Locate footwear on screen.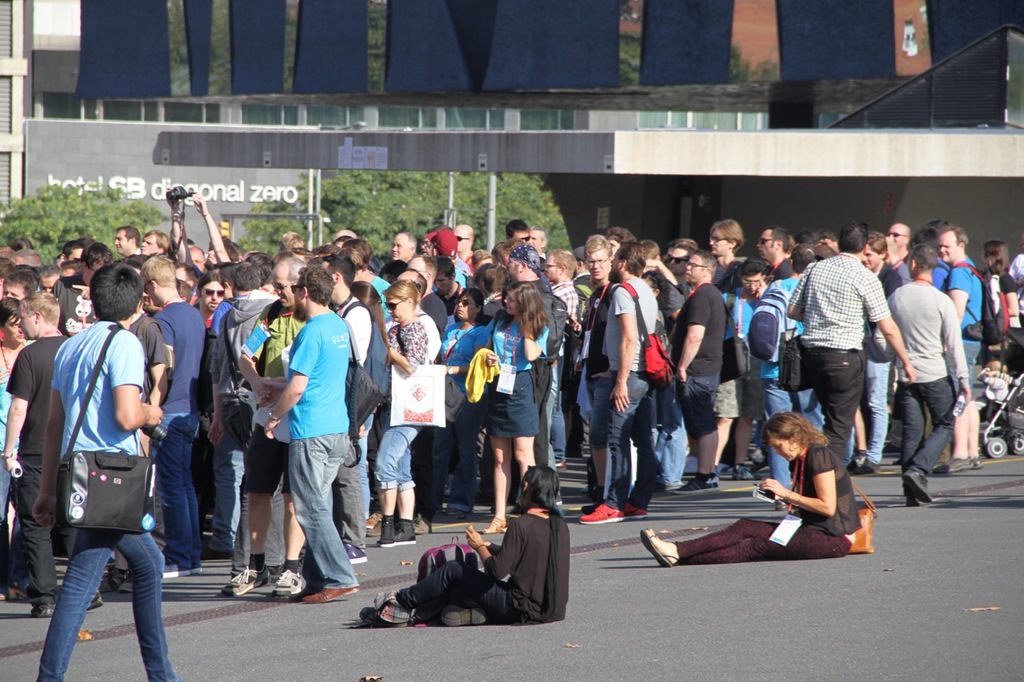
On screen at box(639, 524, 678, 561).
